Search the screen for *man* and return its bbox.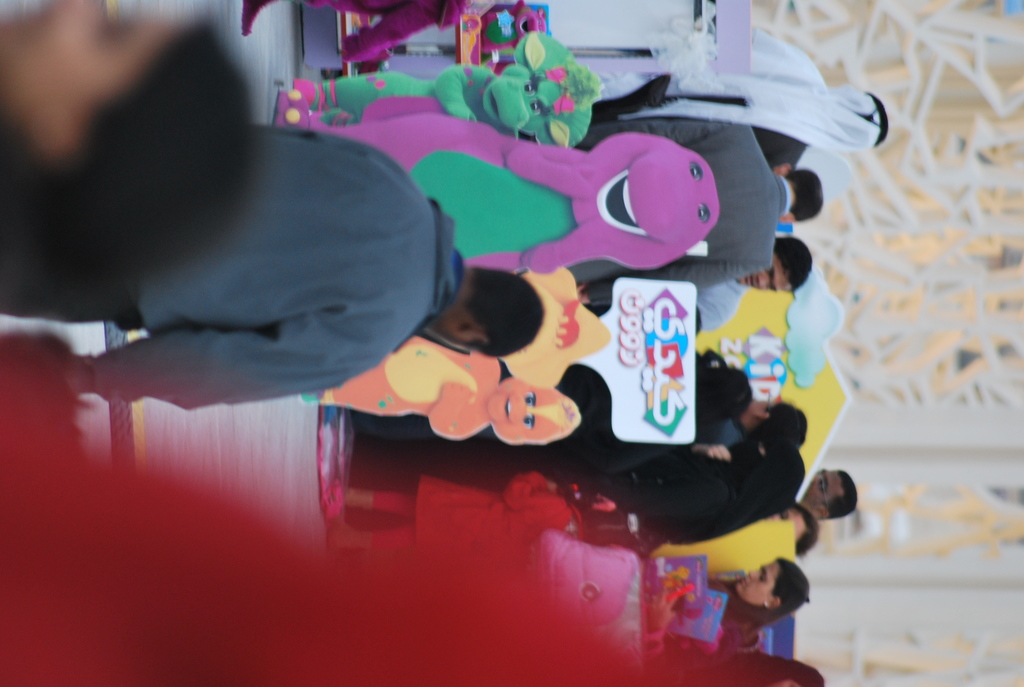
Found: 695, 239, 812, 334.
